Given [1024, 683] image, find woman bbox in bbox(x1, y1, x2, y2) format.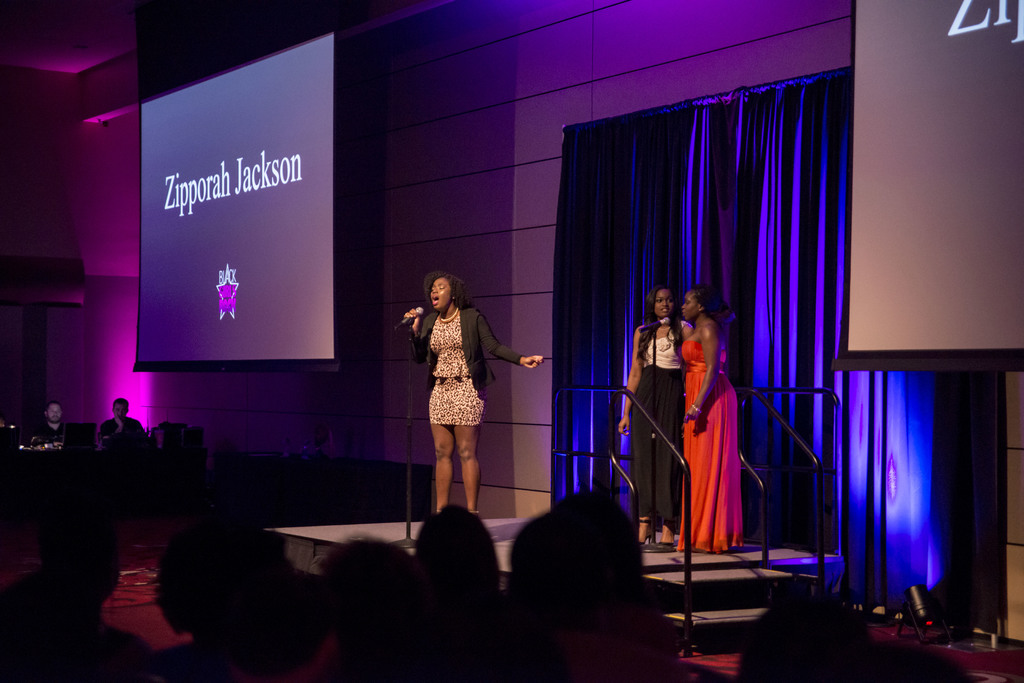
bbox(680, 284, 748, 553).
